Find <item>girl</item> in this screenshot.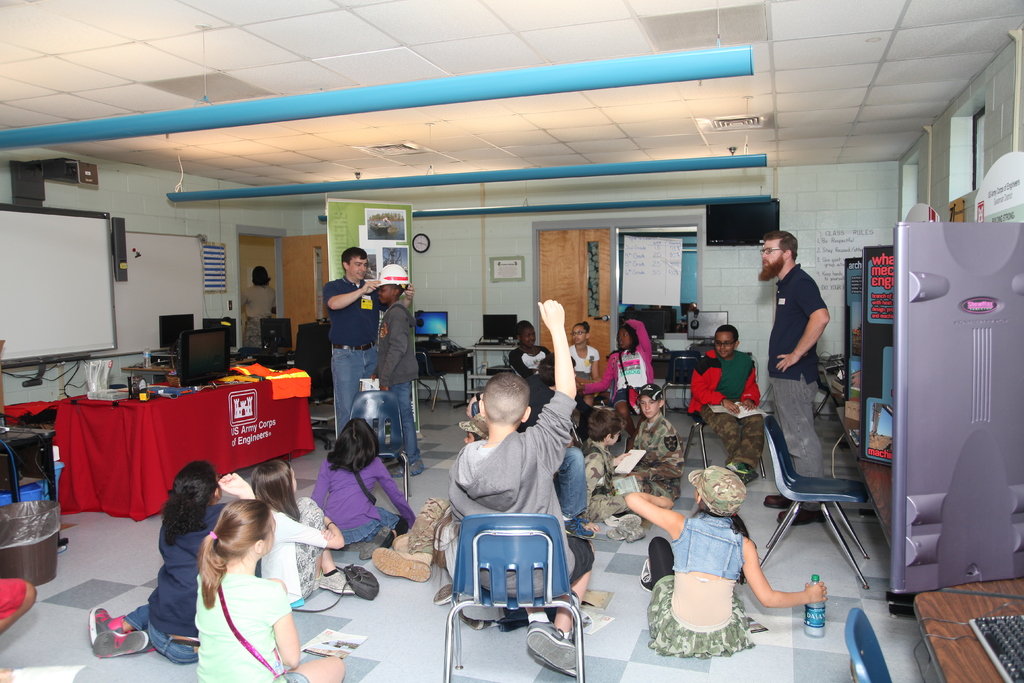
The bounding box for <item>girl</item> is bbox=[567, 318, 602, 405].
